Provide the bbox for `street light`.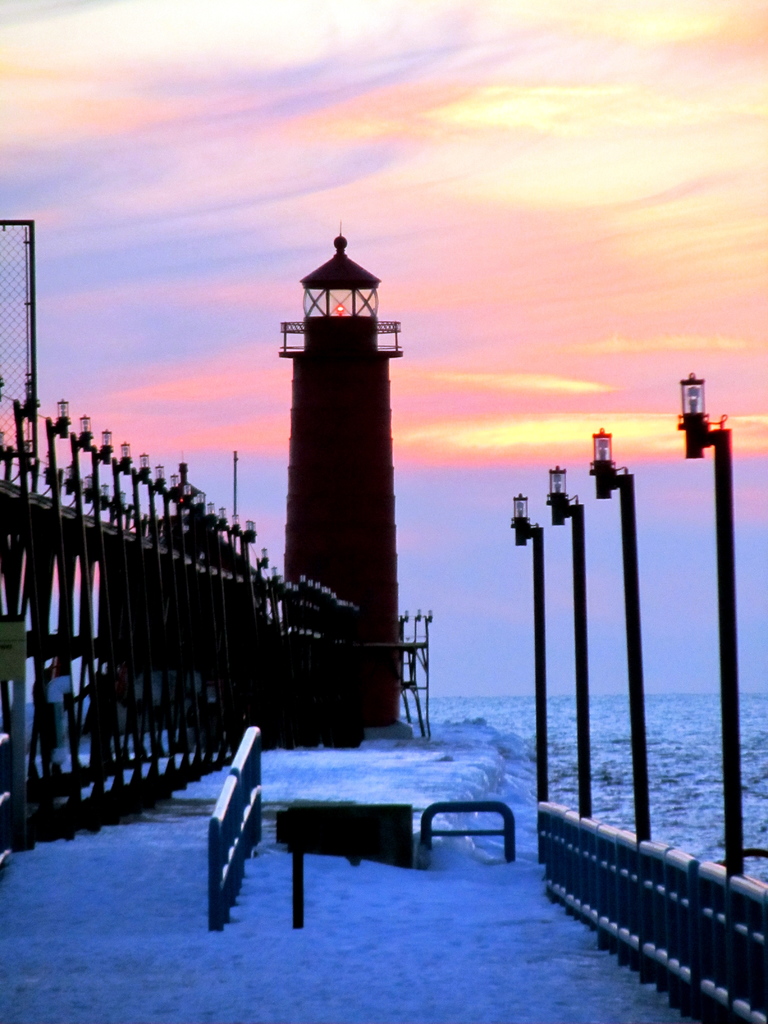
588, 420, 648, 838.
